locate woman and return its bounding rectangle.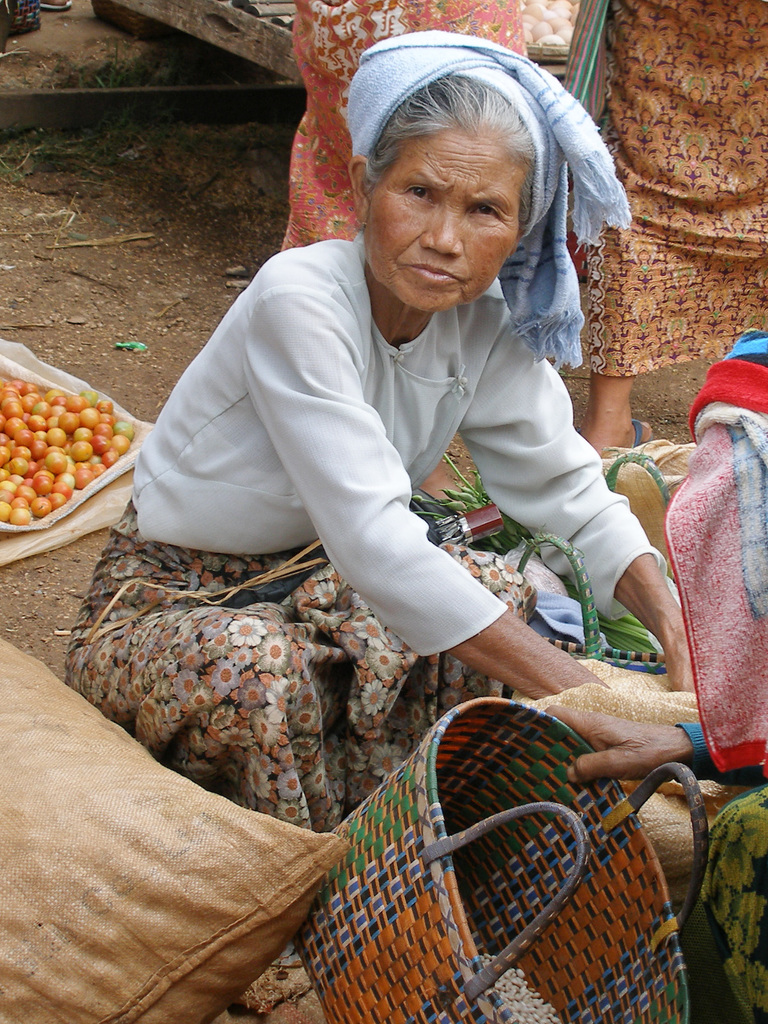
[x1=276, y1=0, x2=527, y2=509].
